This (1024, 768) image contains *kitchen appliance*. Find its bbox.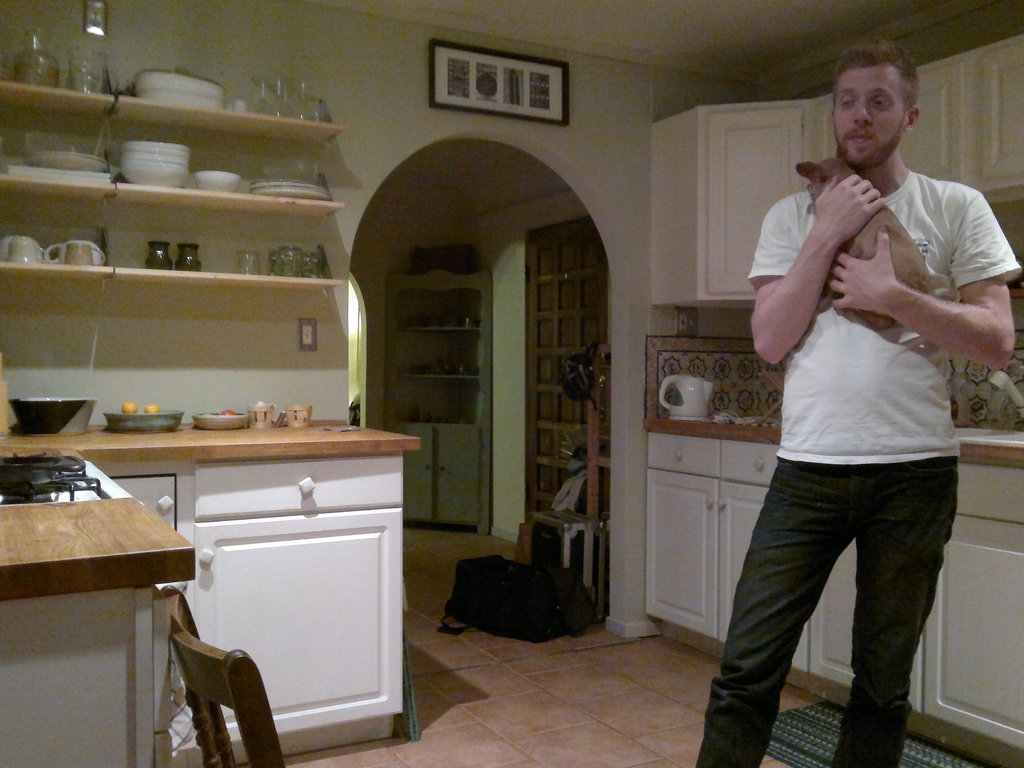
rect(188, 410, 248, 430).
